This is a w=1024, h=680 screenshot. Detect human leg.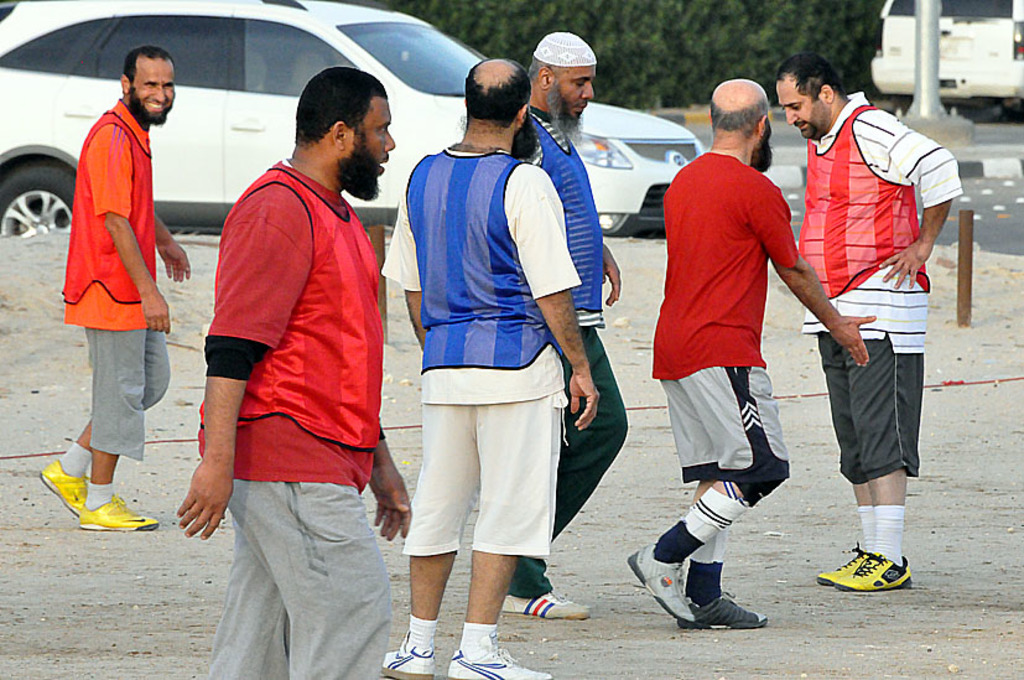
[left=509, top=525, right=565, bottom=614].
